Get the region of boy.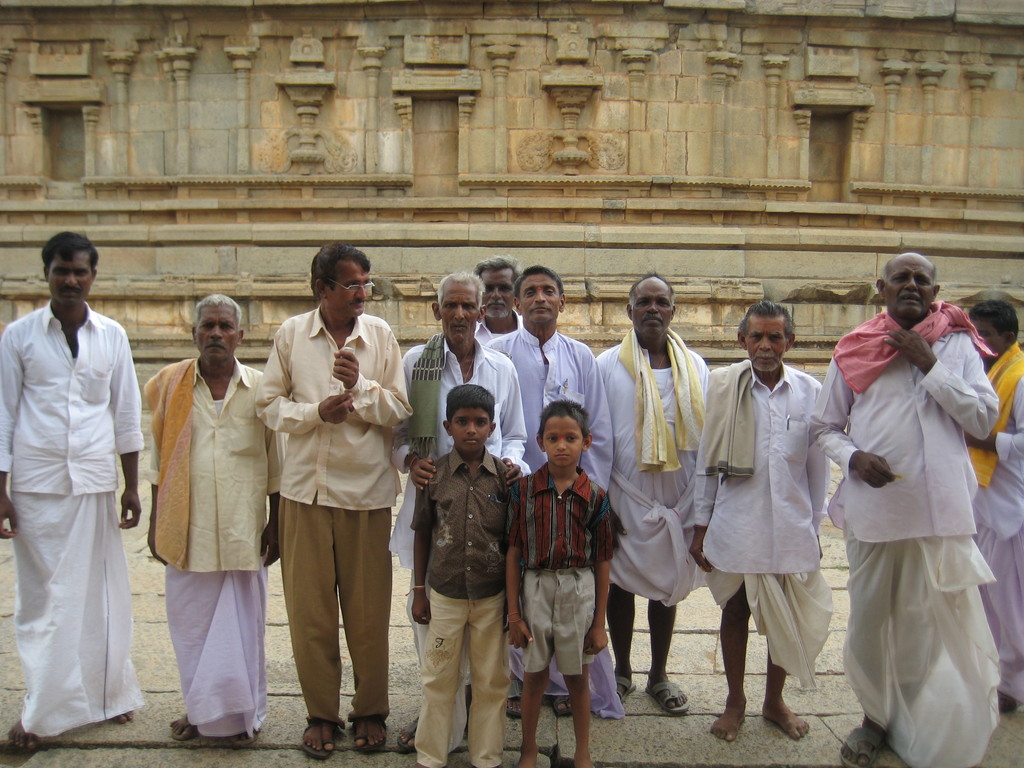
BBox(502, 397, 616, 767).
